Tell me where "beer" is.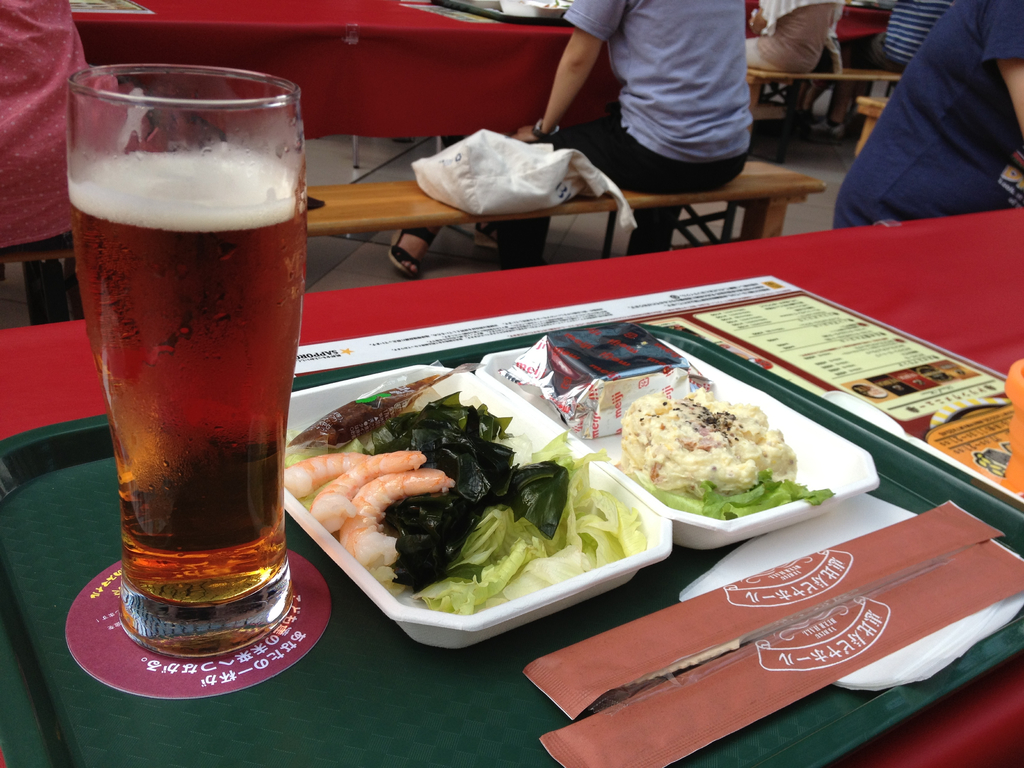
"beer" is at [x1=67, y1=148, x2=307, y2=611].
